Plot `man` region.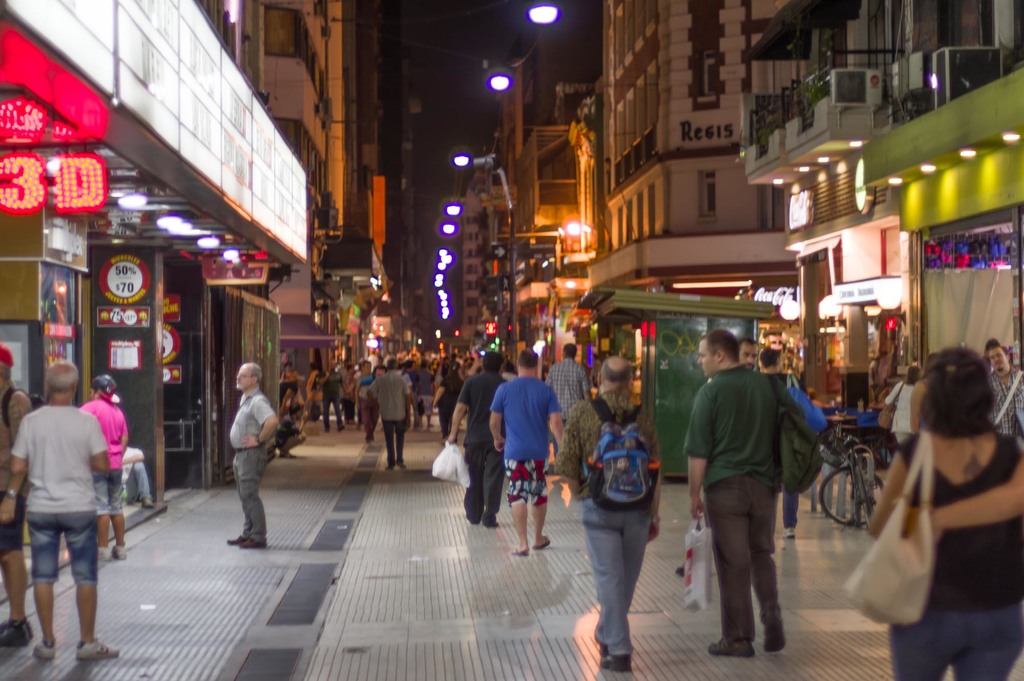
Plotted at select_region(225, 362, 280, 547).
